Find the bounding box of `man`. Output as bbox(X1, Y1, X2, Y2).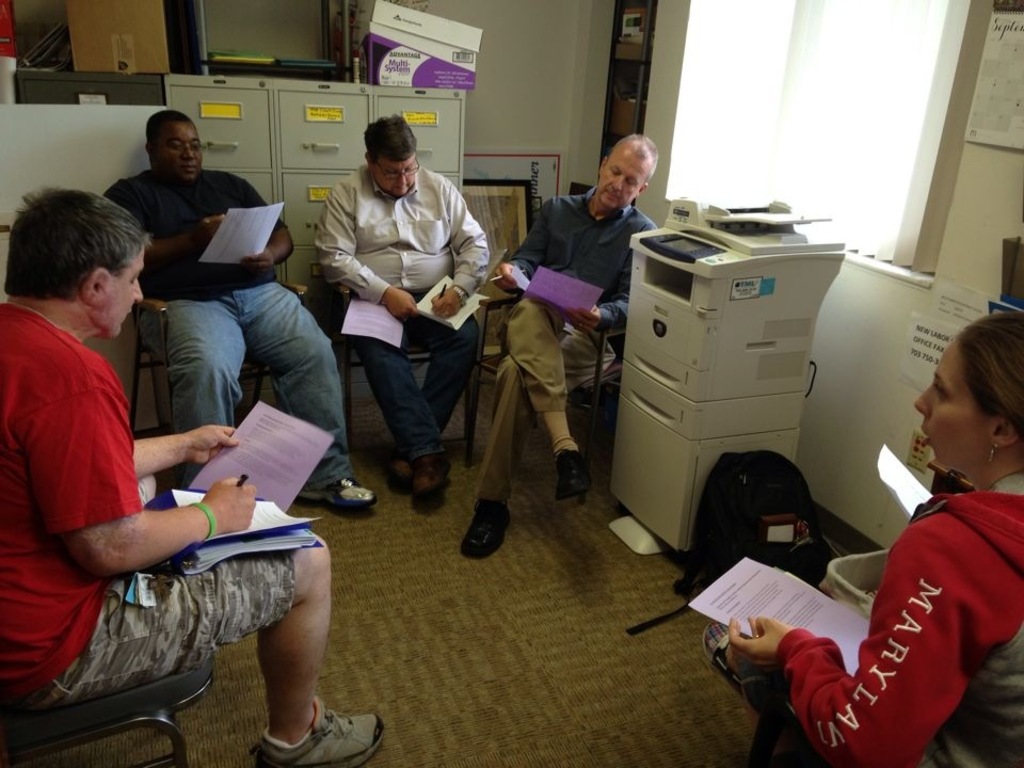
bbox(0, 182, 391, 767).
